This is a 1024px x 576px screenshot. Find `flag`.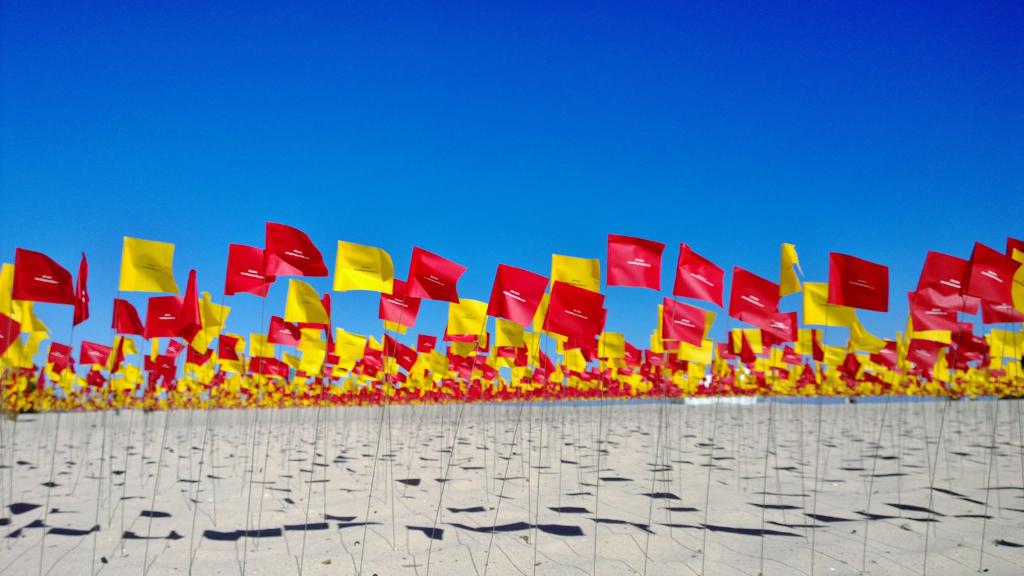
Bounding box: (left=846, top=318, right=879, bottom=353).
